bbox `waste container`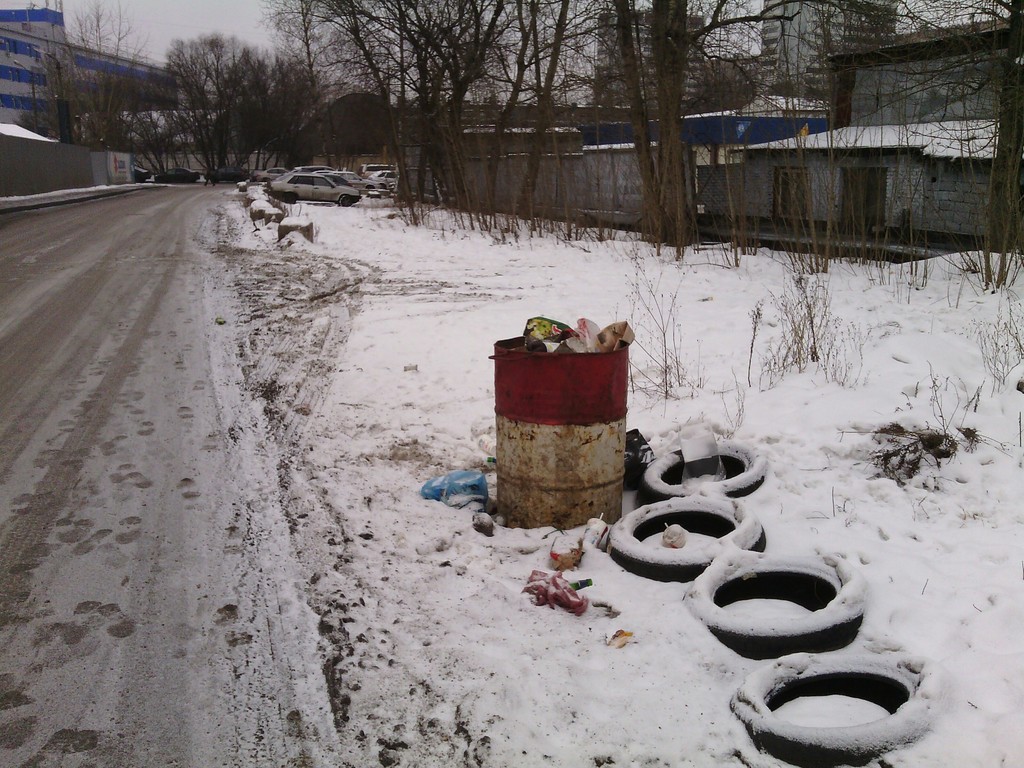
[left=488, top=313, right=627, bottom=526]
